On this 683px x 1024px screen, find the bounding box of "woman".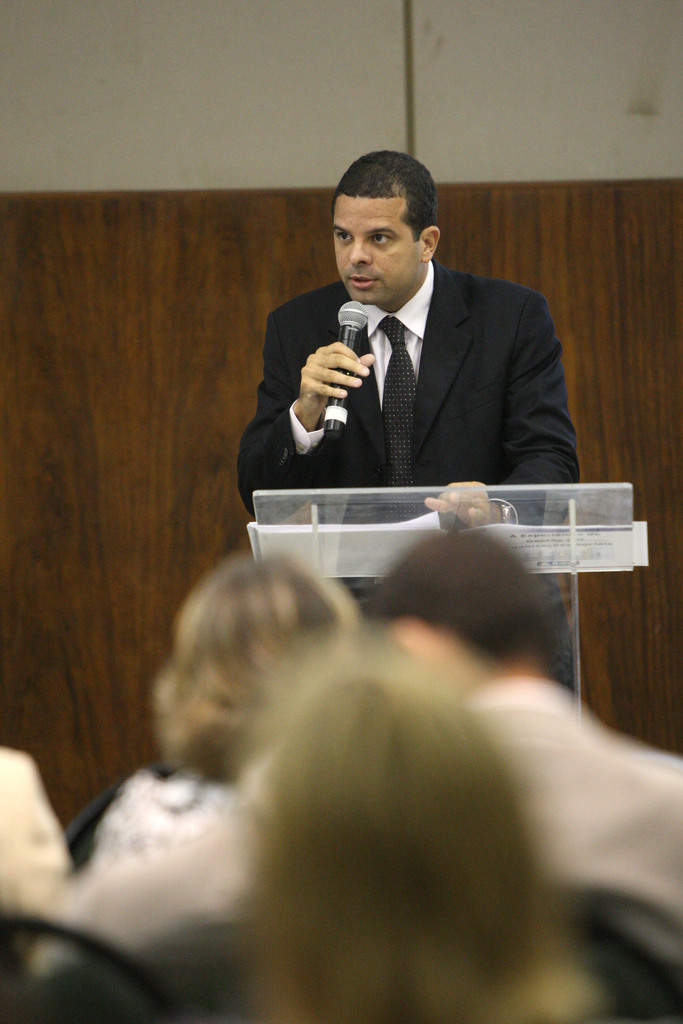
Bounding box: select_region(47, 541, 358, 899).
